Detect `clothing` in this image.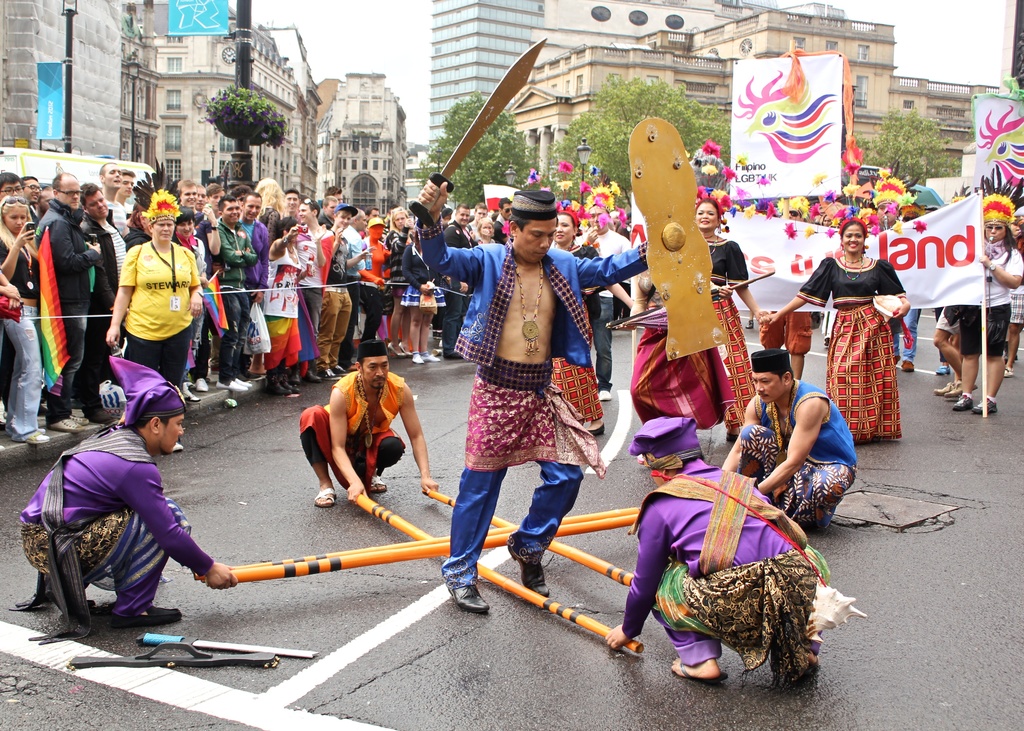
Detection: Rect(12, 403, 225, 619).
